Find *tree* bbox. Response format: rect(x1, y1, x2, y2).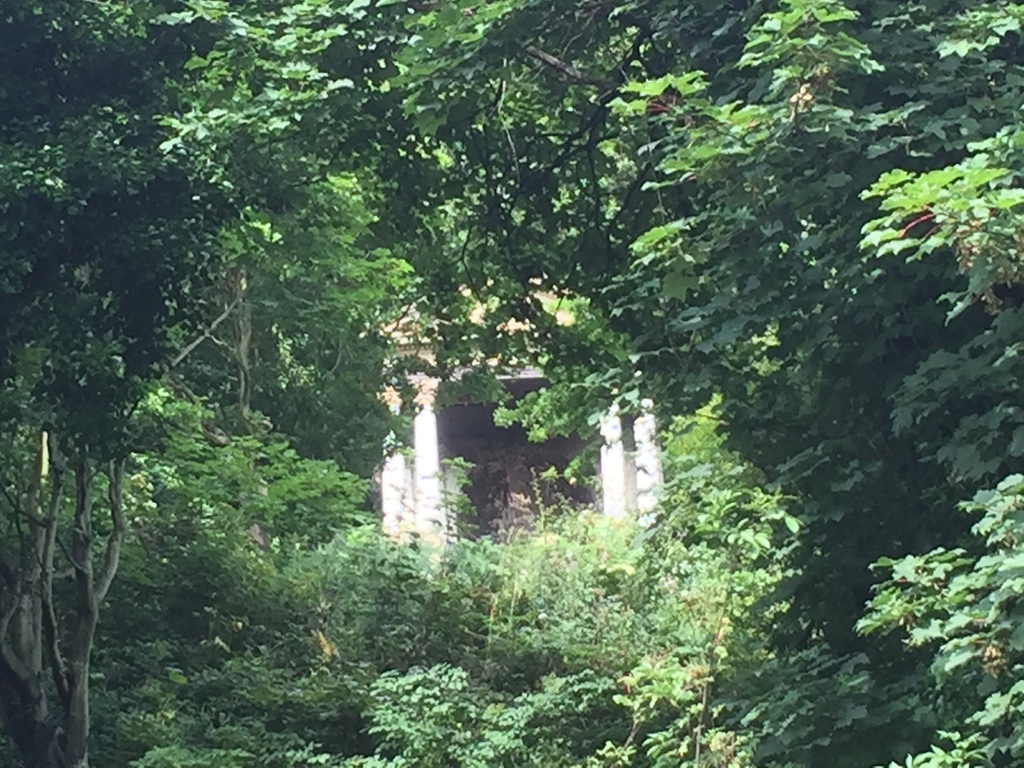
rect(0, 0, 235, 767).
